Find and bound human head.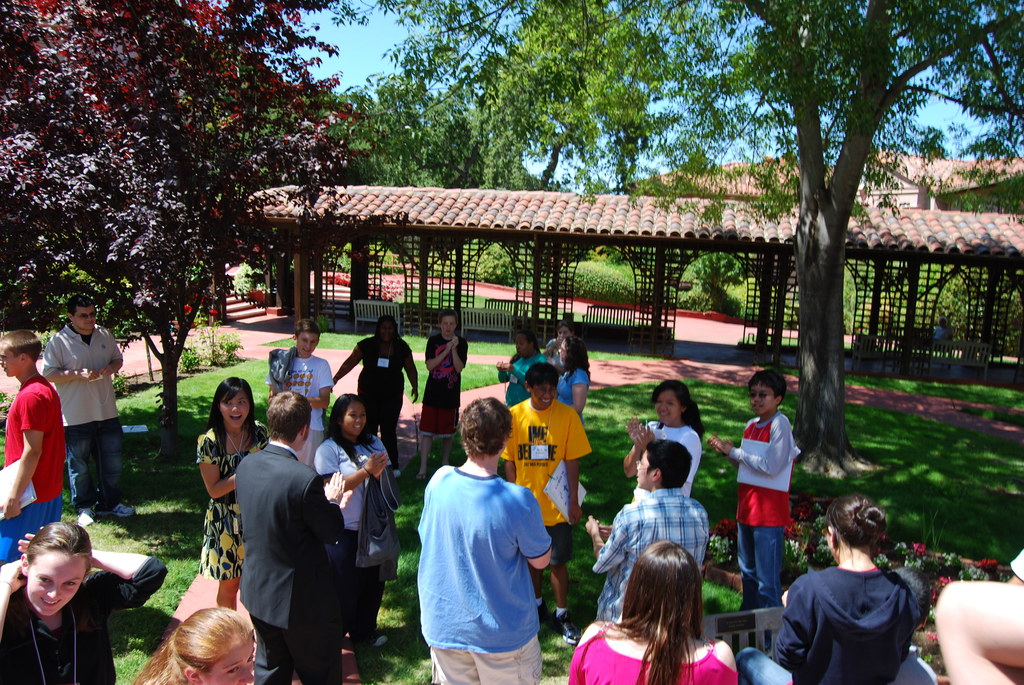
Bound: [left=66, top=295, right=95, bottom=333].
